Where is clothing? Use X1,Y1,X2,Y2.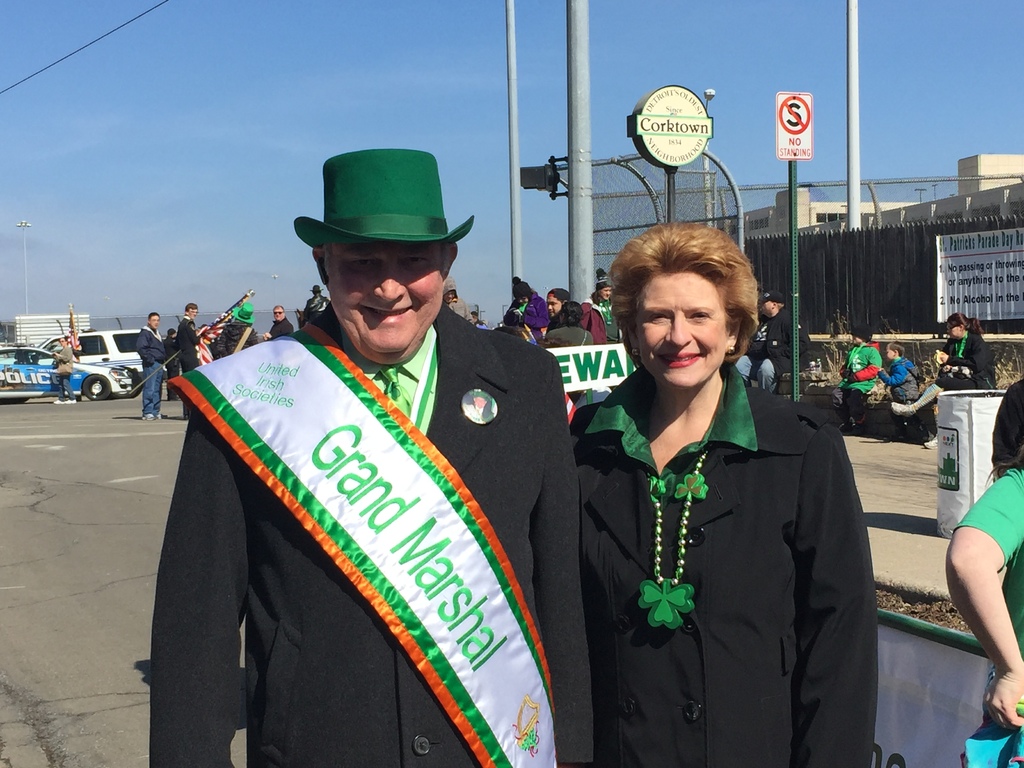
580,297,620,345.
